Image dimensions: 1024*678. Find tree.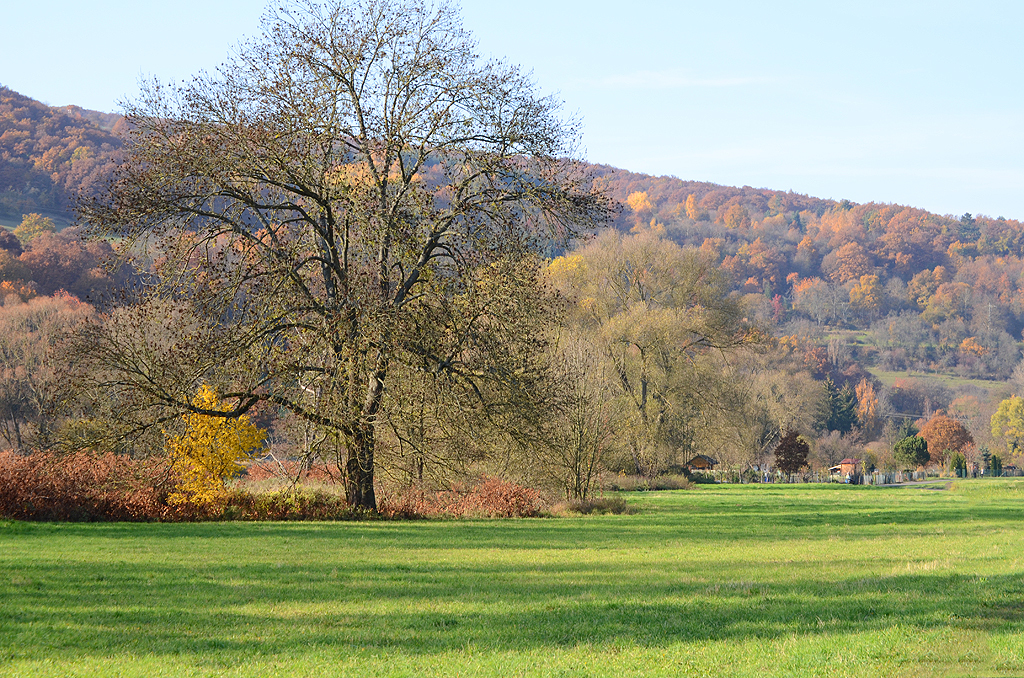
<region>765, 352, 859, 482</region>.
